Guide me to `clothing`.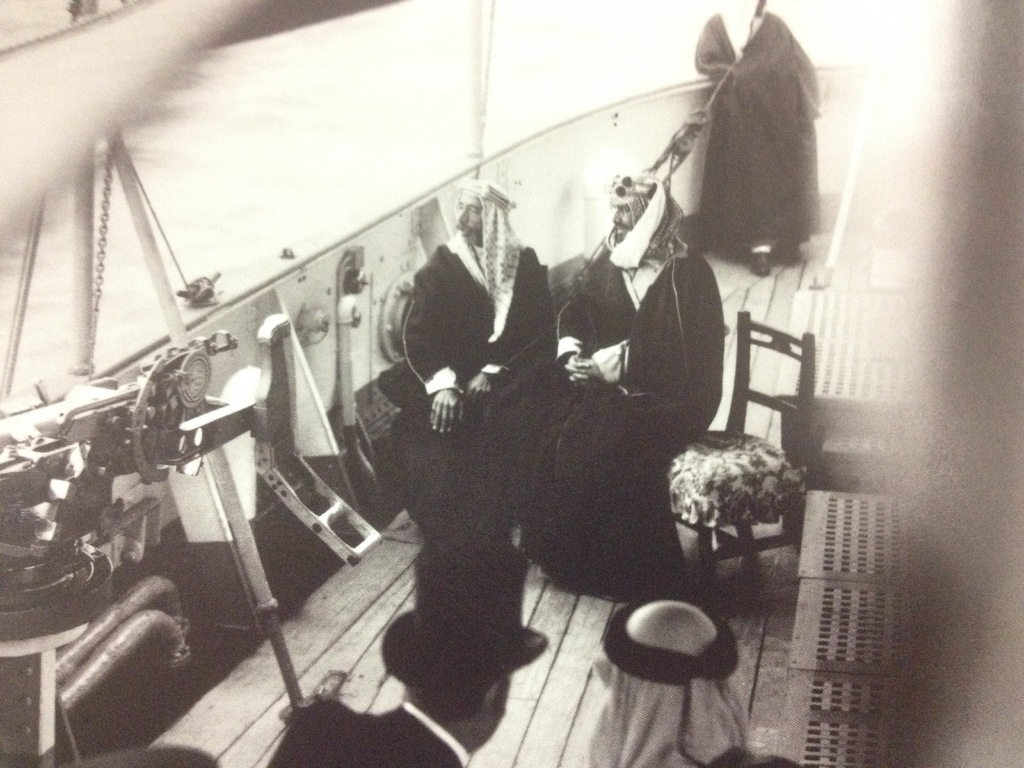
Guidance: bbox=[695, 8, 822, 254].
